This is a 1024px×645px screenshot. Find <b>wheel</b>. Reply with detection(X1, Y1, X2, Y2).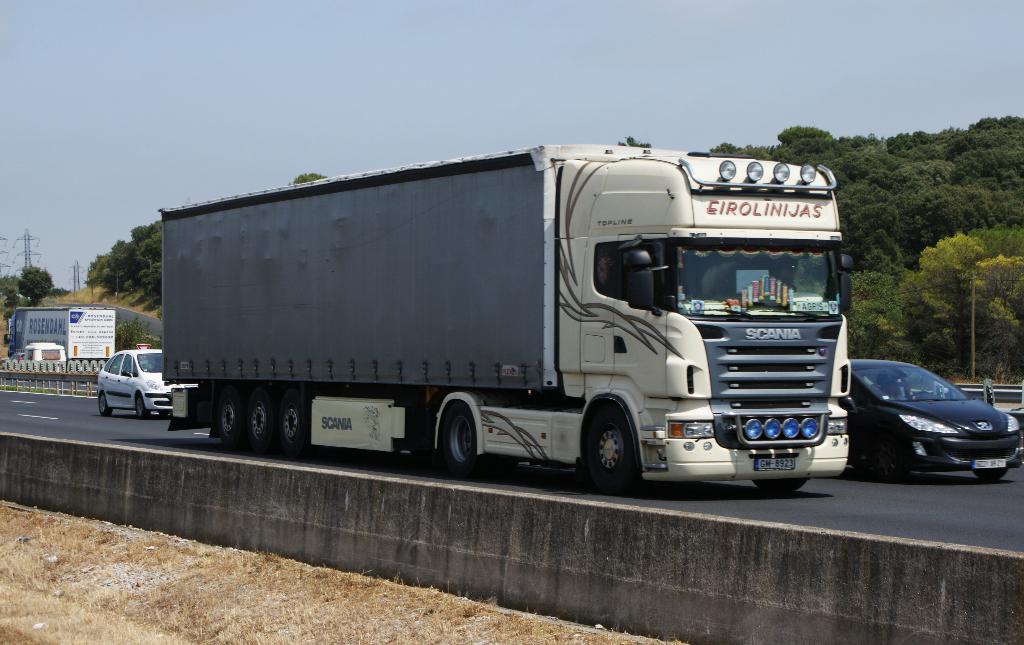
detection(138, 395, 148, 418).
